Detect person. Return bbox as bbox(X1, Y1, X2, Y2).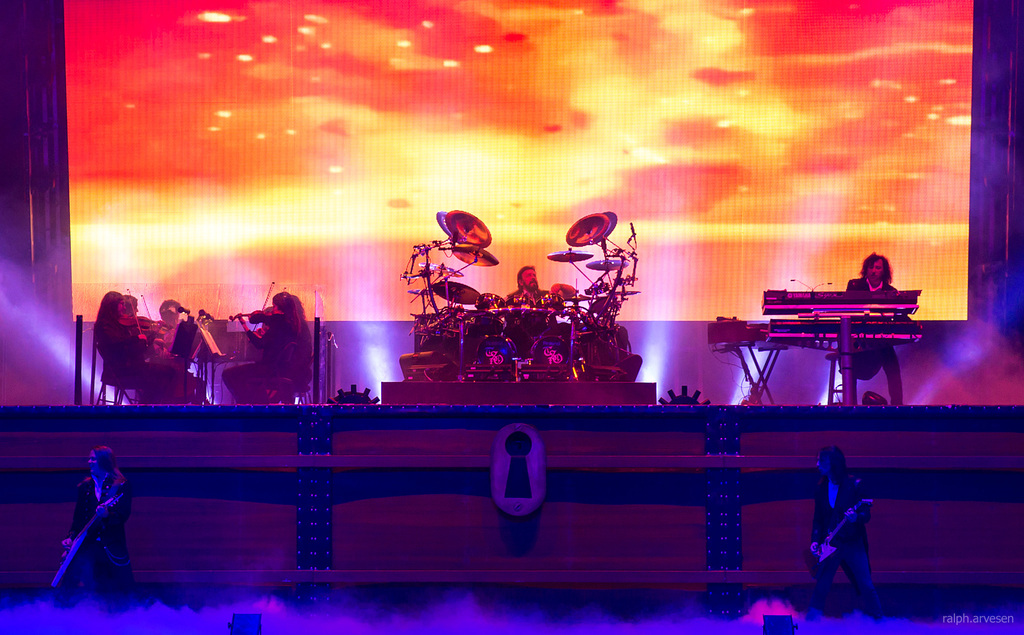
bbox(821, 430, 889, 609).
